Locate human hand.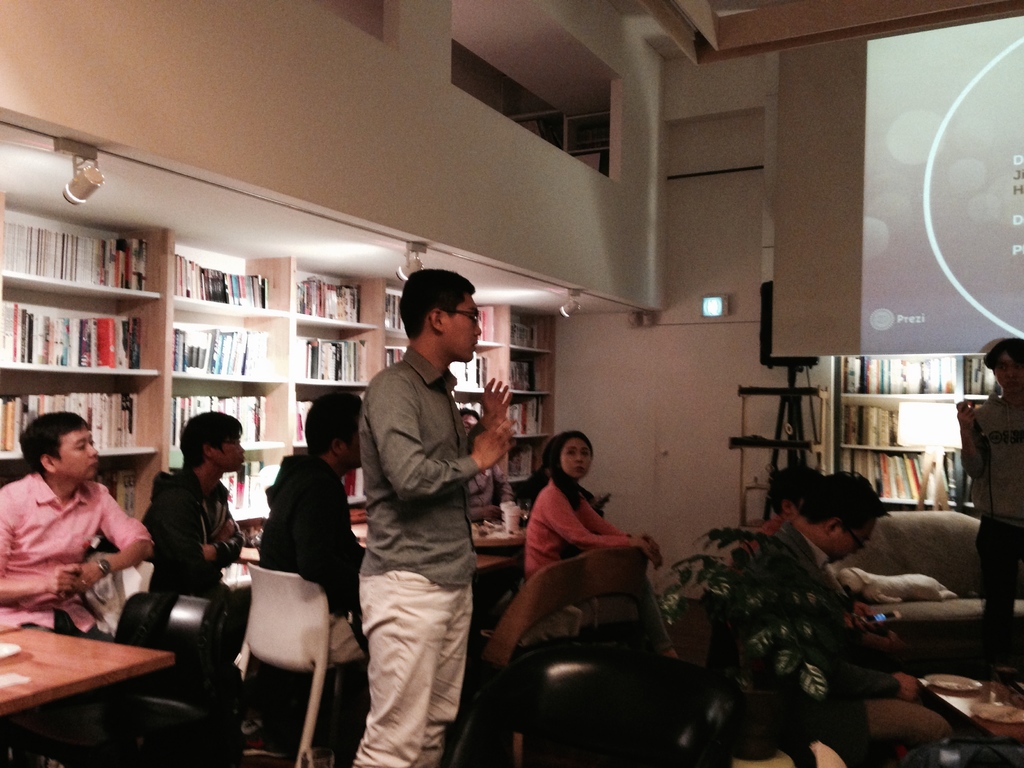
Bounding box: (65, 561, 103, 596).
